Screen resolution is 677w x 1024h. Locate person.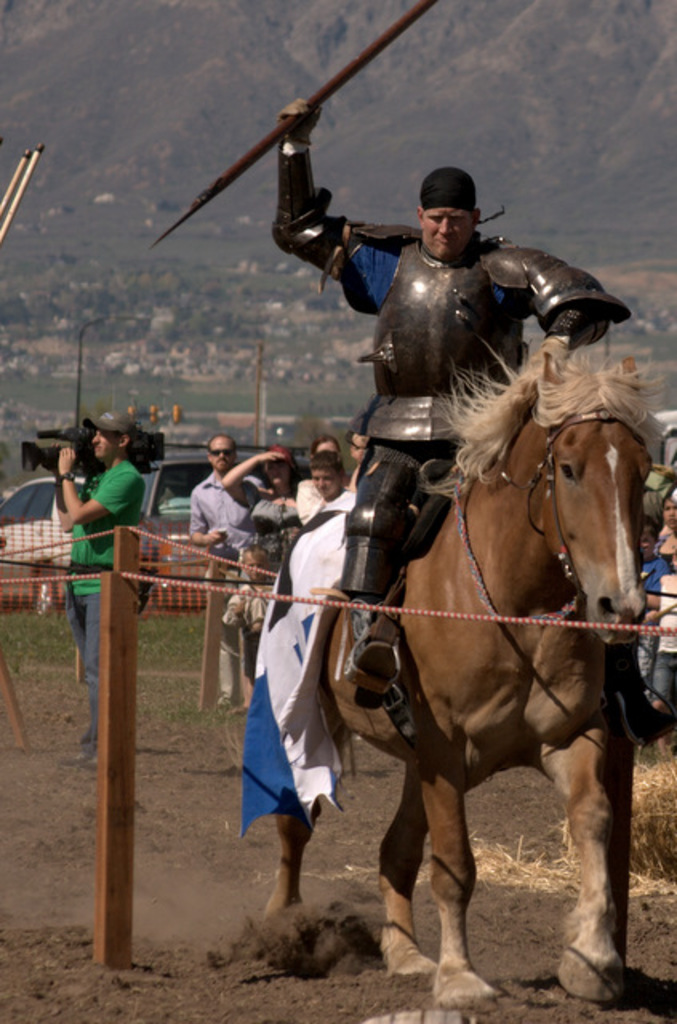
214 546 269 670.
